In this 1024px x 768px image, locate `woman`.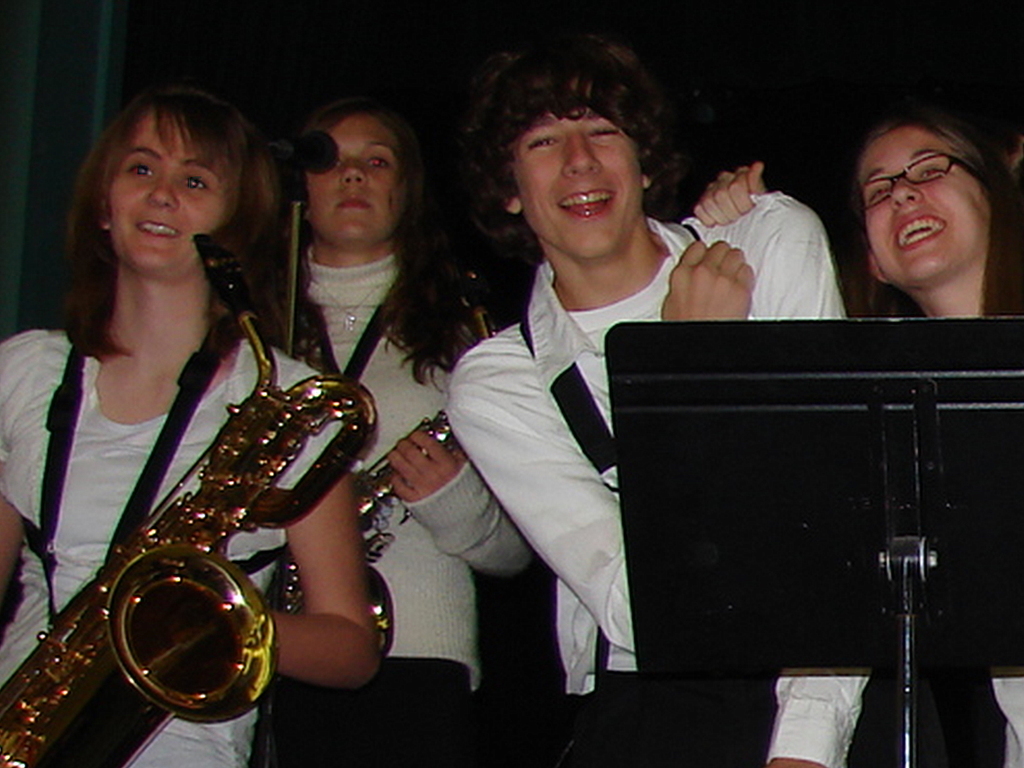
Bounding box: l=0, t=77, r=385, b=767.
